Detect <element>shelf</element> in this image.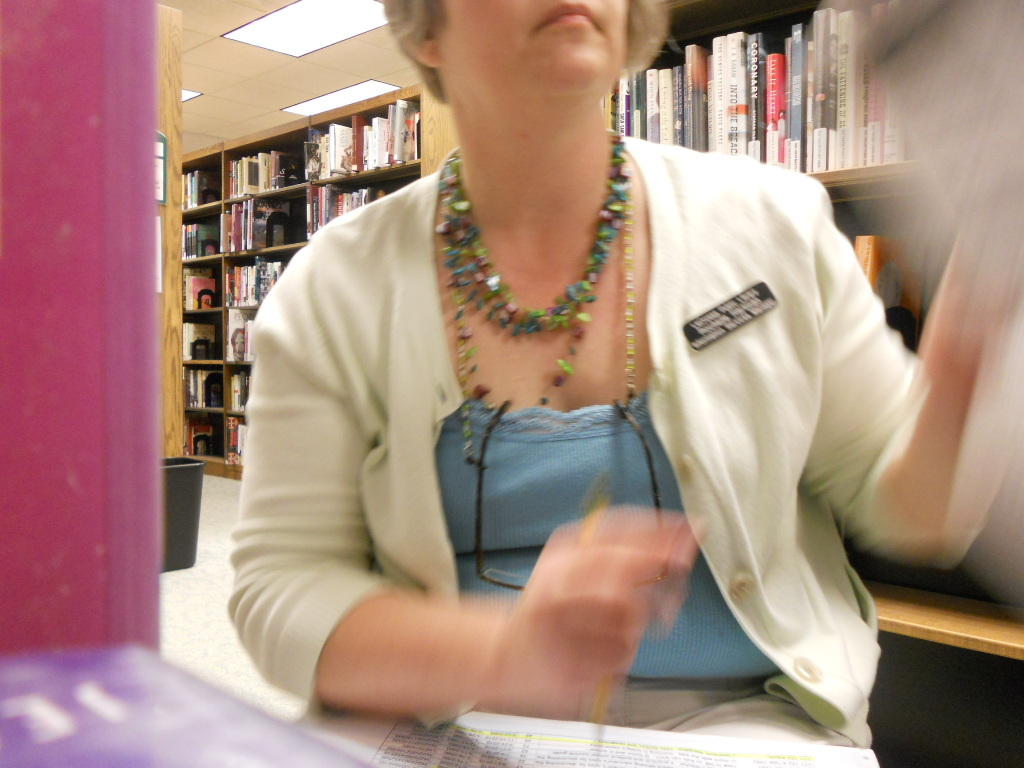
Detection: 176, 255, 225, 319.
